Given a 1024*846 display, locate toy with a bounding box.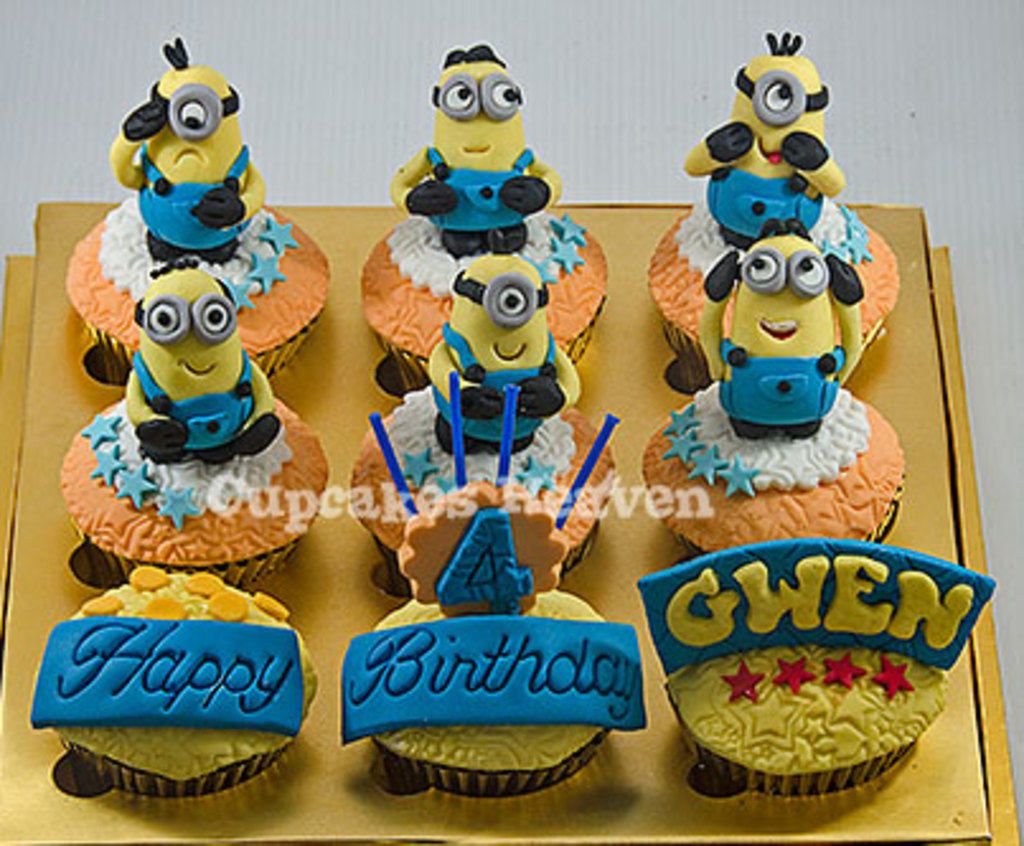
Located: <bbox>727, 661, 772, 709</bbox>.
